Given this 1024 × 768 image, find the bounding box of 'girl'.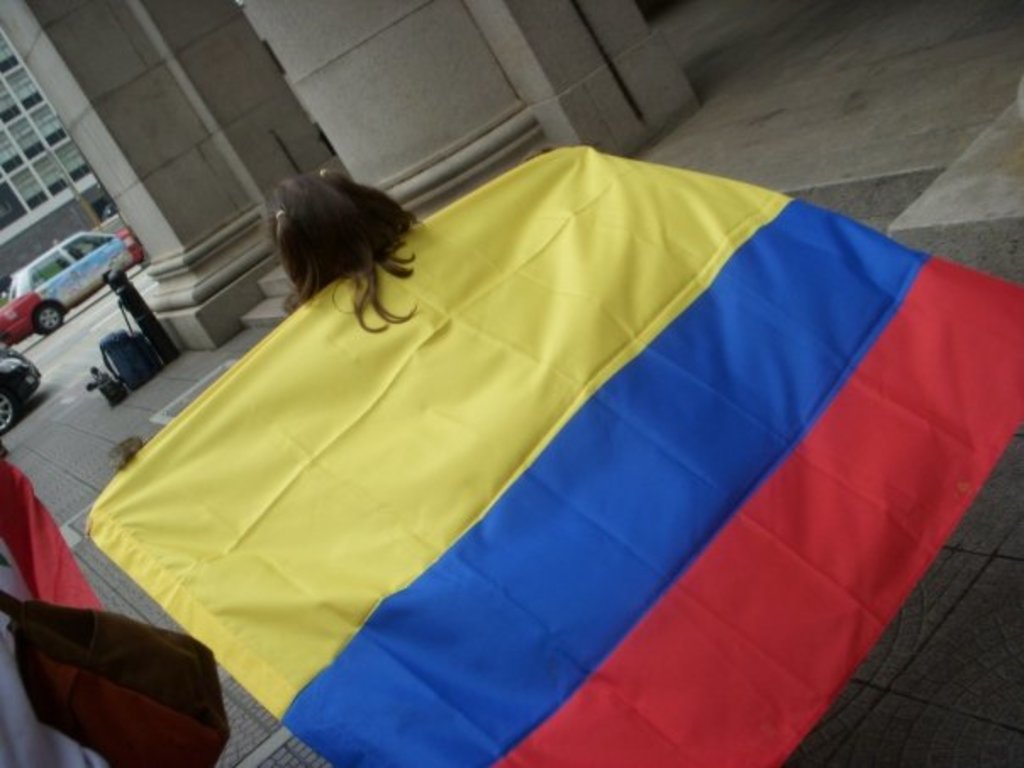
bbox=[268, 171, 424, 334].
